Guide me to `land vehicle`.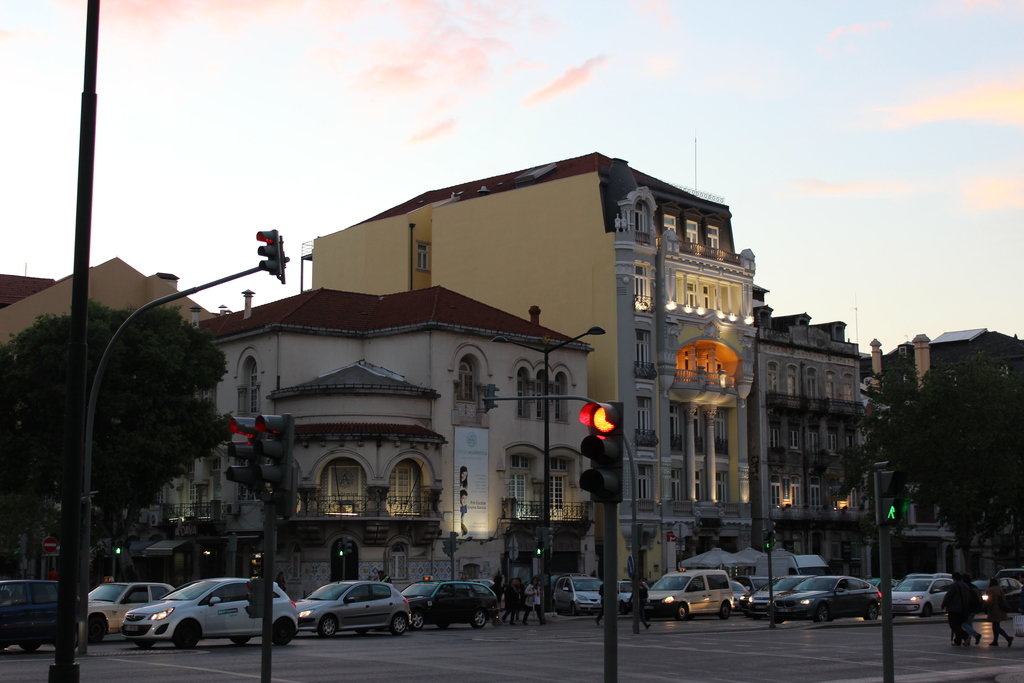
Guidance: (883,572,963,621).
